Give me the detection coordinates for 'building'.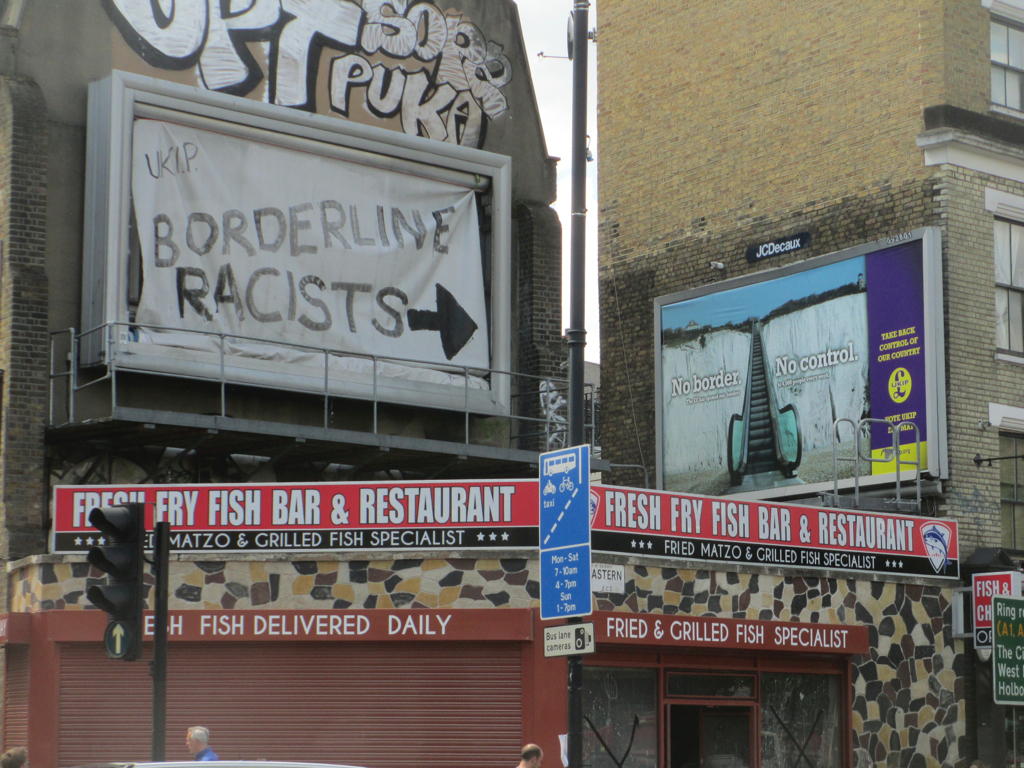
rect(0, 555, 1017, 767).
